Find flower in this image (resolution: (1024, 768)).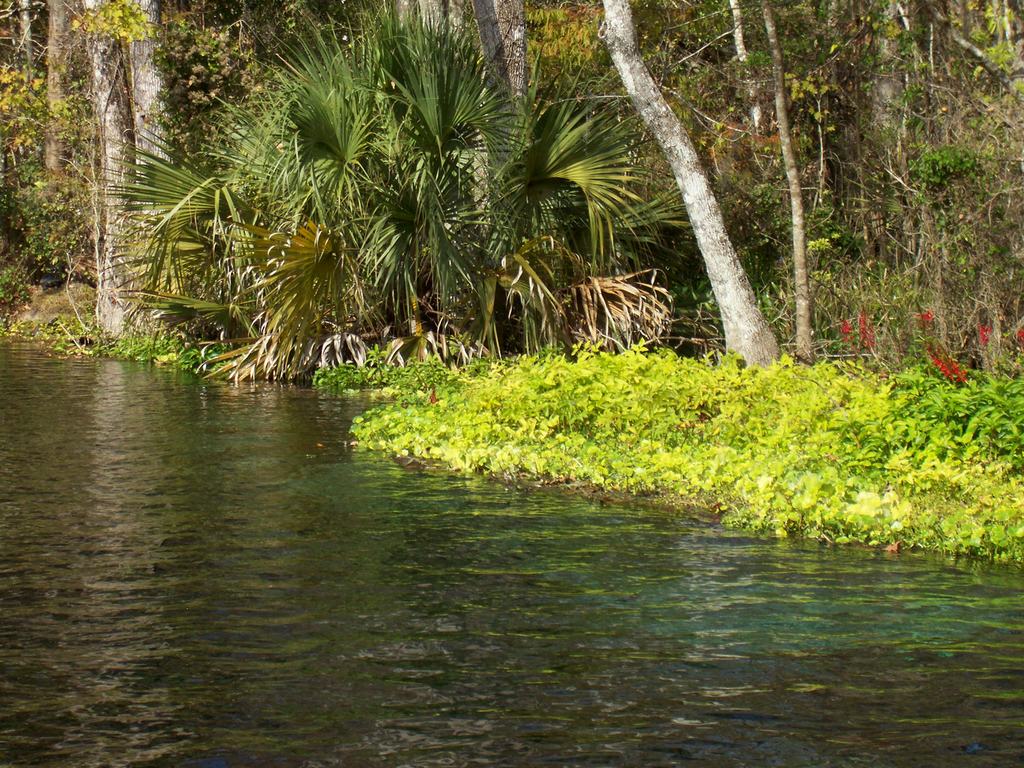
x1=841, y1=316, x2=853, y2=340.
